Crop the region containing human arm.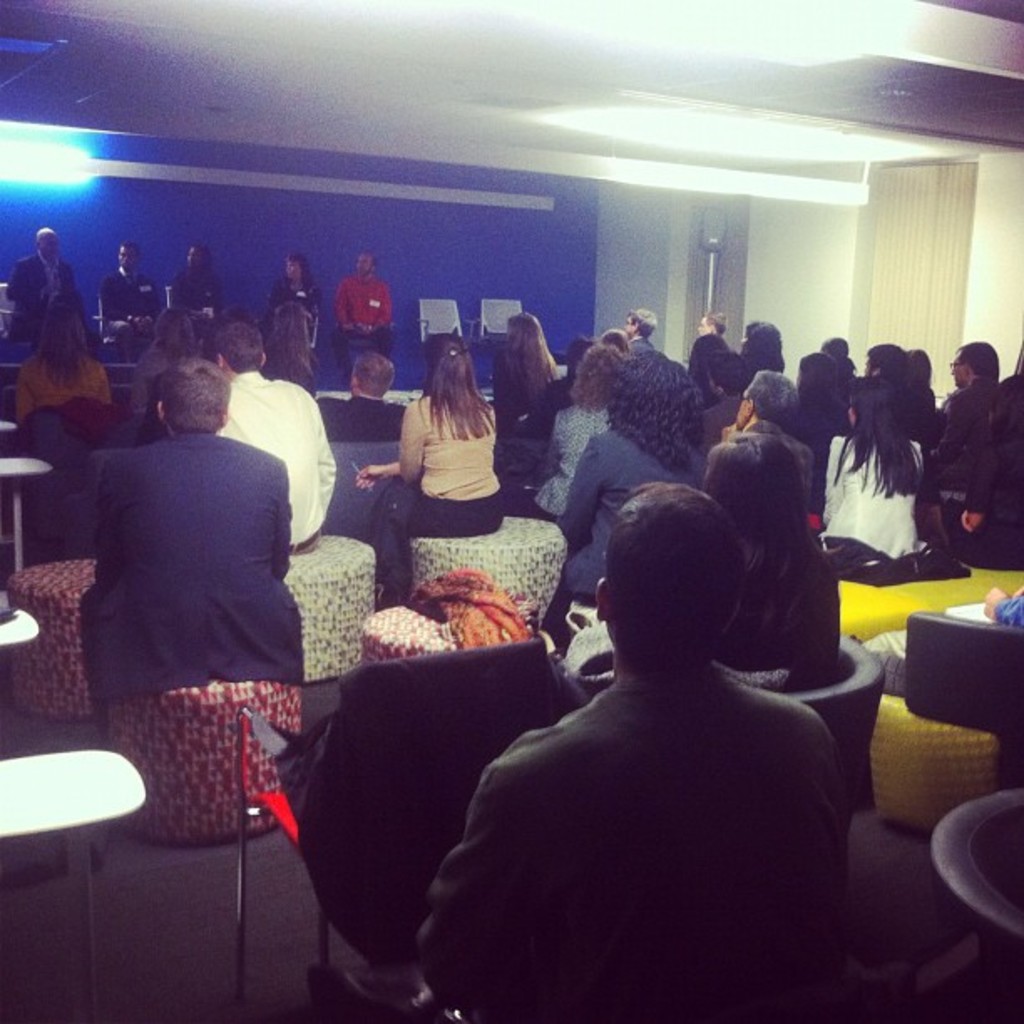
Crop region: <bbox>328, 274, 351, 333</bbox>.
